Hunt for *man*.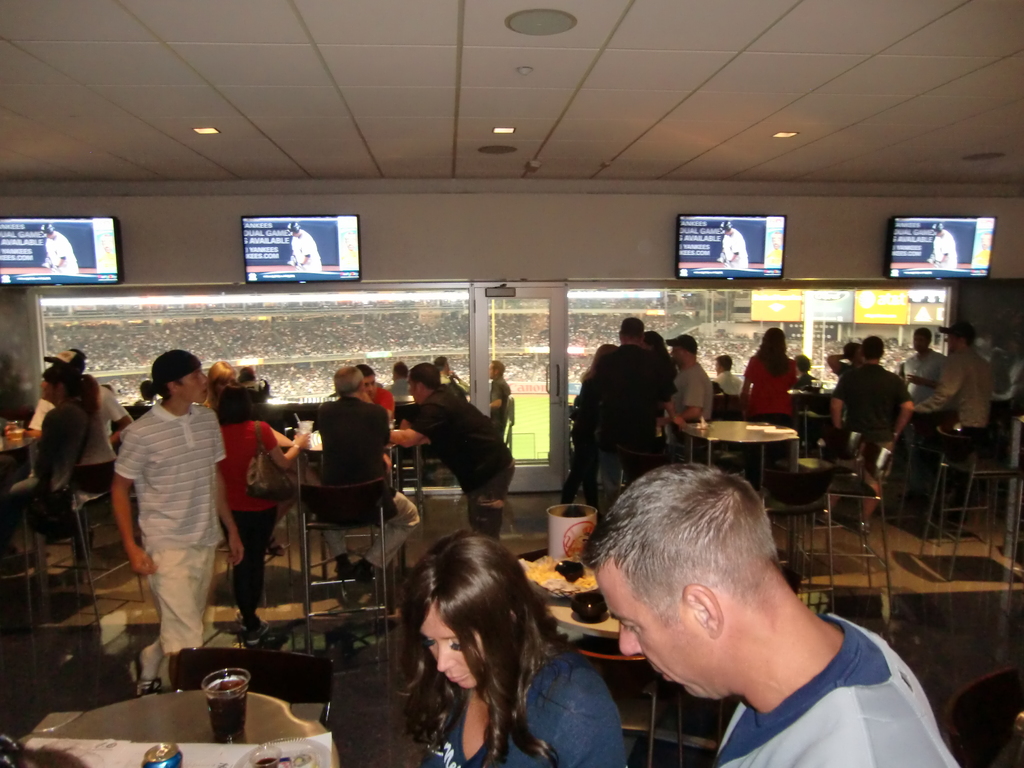
Hunted down at {"x1": 925, "y1": 221, "x2": 959, "y2": 272}.
